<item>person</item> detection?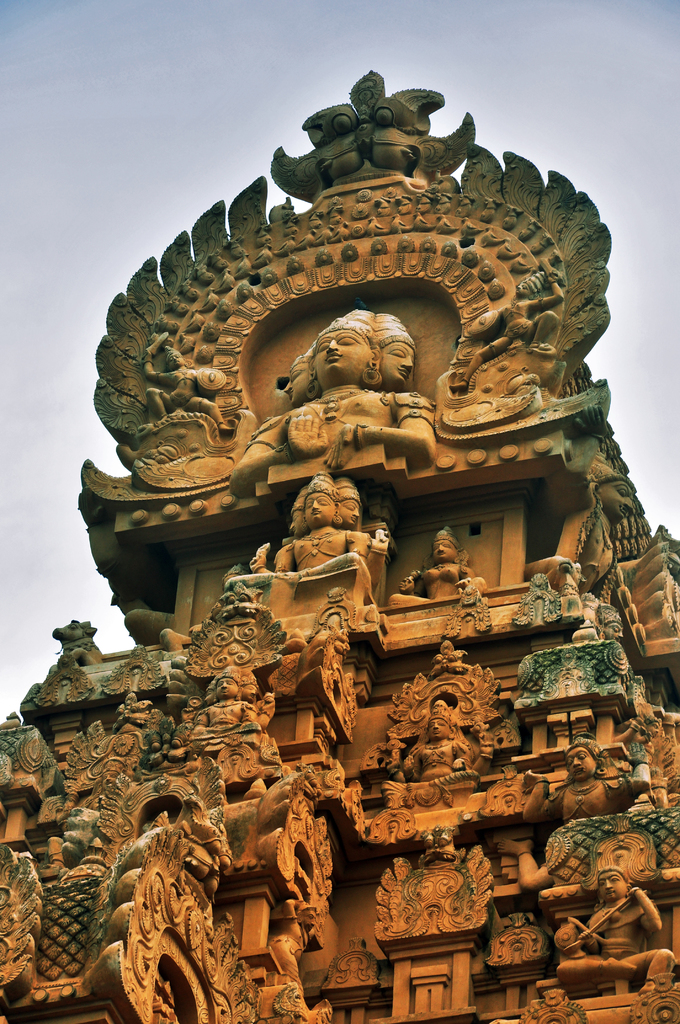
499/739/657/890
